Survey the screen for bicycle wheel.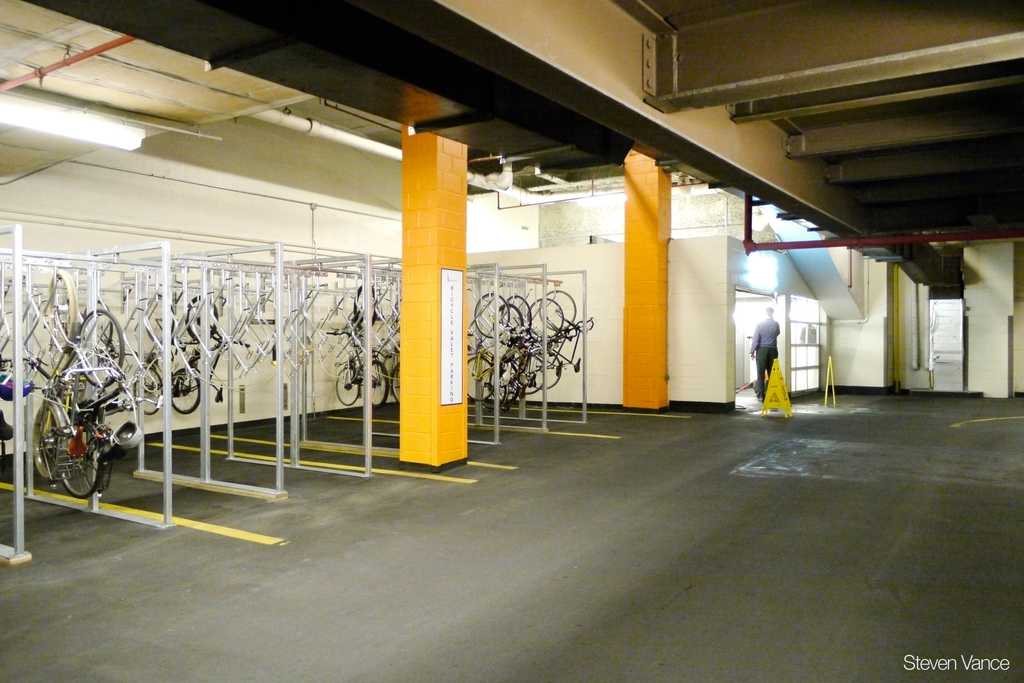
Survey found: (left=187, top=290, right=221, bottom=338).
